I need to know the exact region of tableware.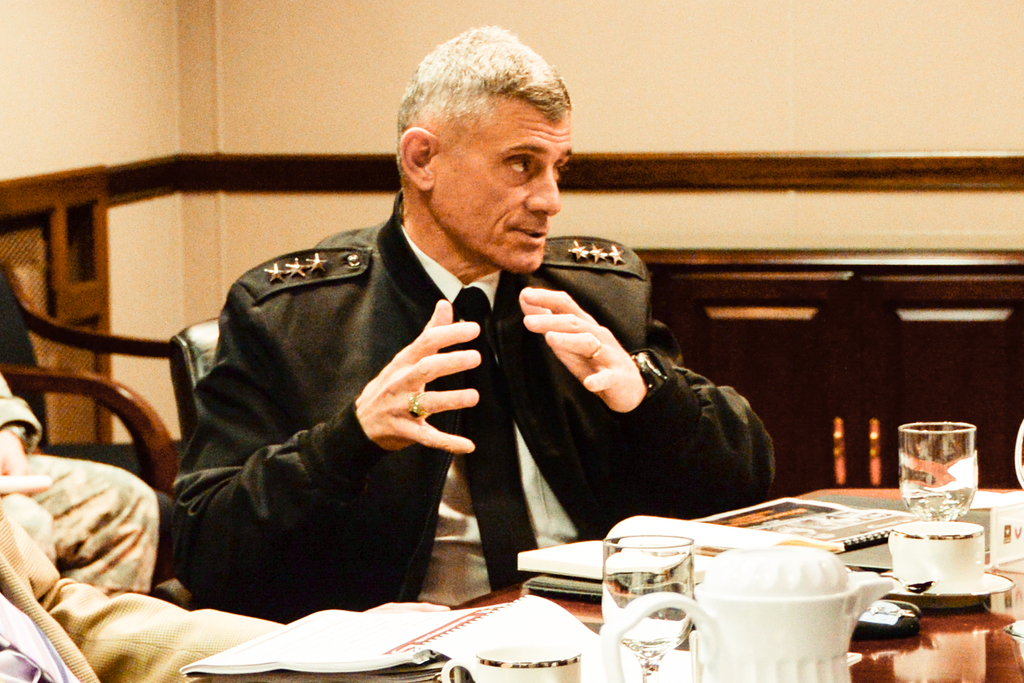
Region: (x1=679, y1=538, x2=915, y2=673).
